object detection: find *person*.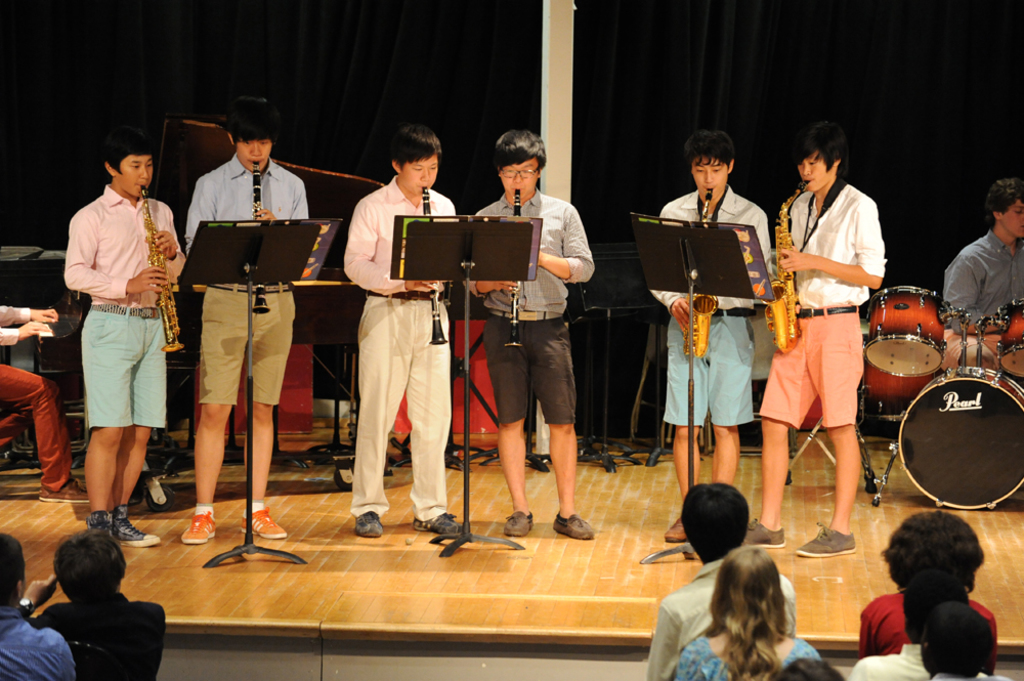
bbox(22, 519, 168, 680).
